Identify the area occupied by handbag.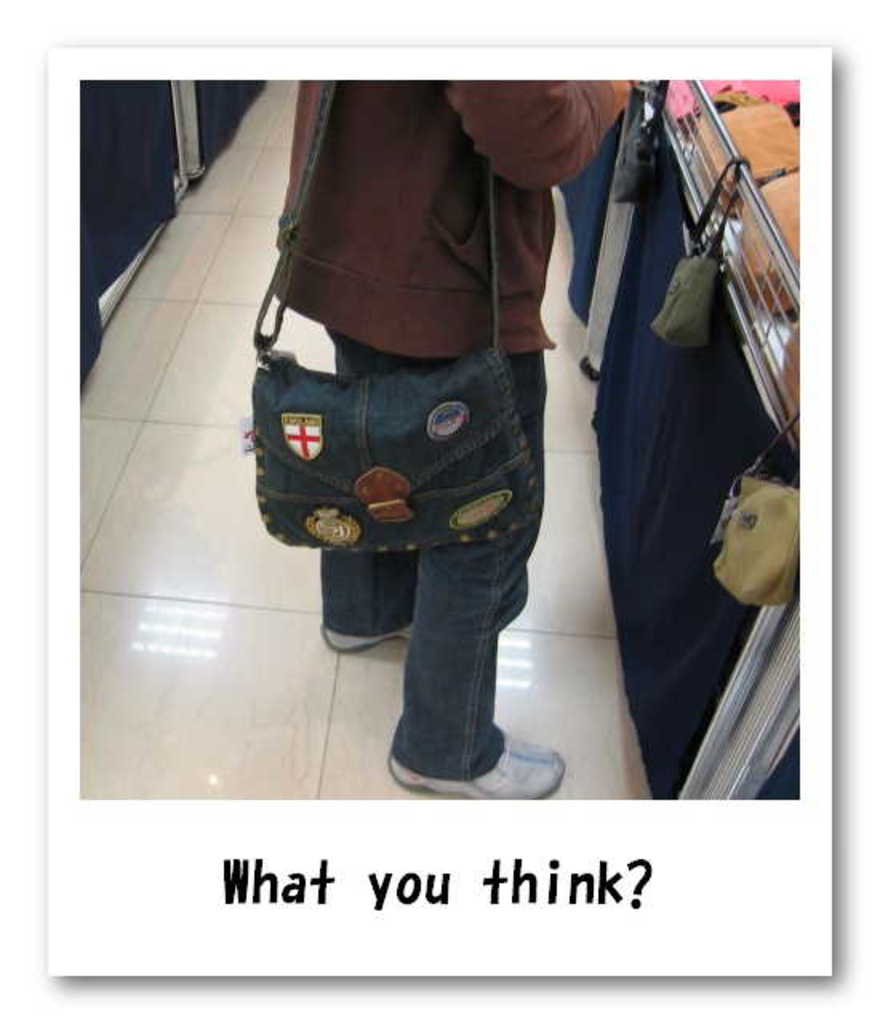
Area: Rect(245, 80, 533, 557).
